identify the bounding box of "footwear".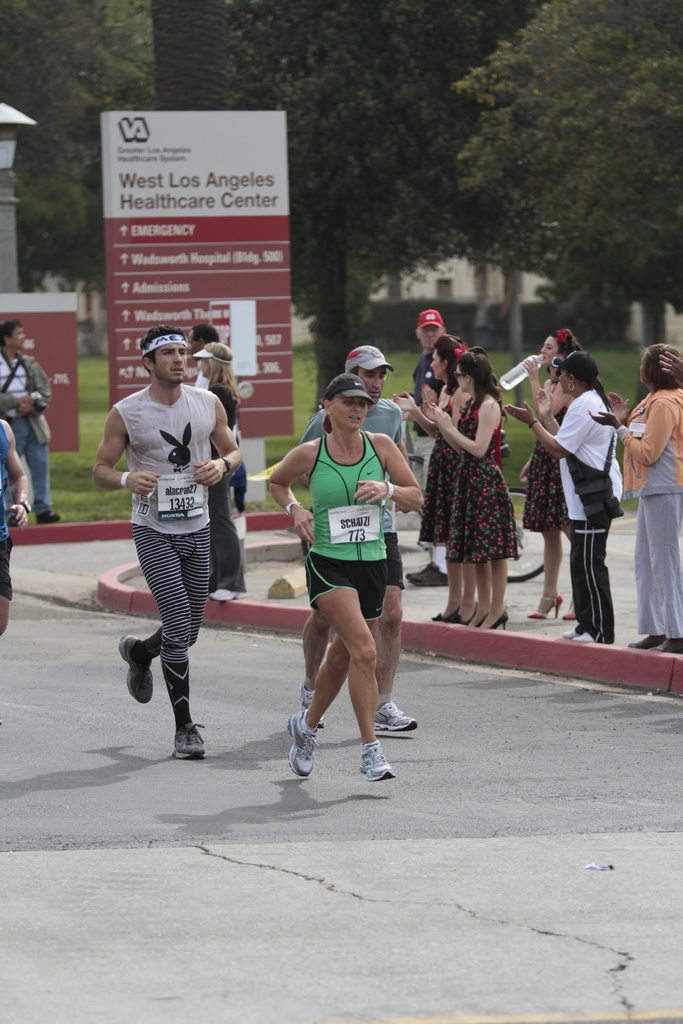
box=[475, 607, 509, 632].
